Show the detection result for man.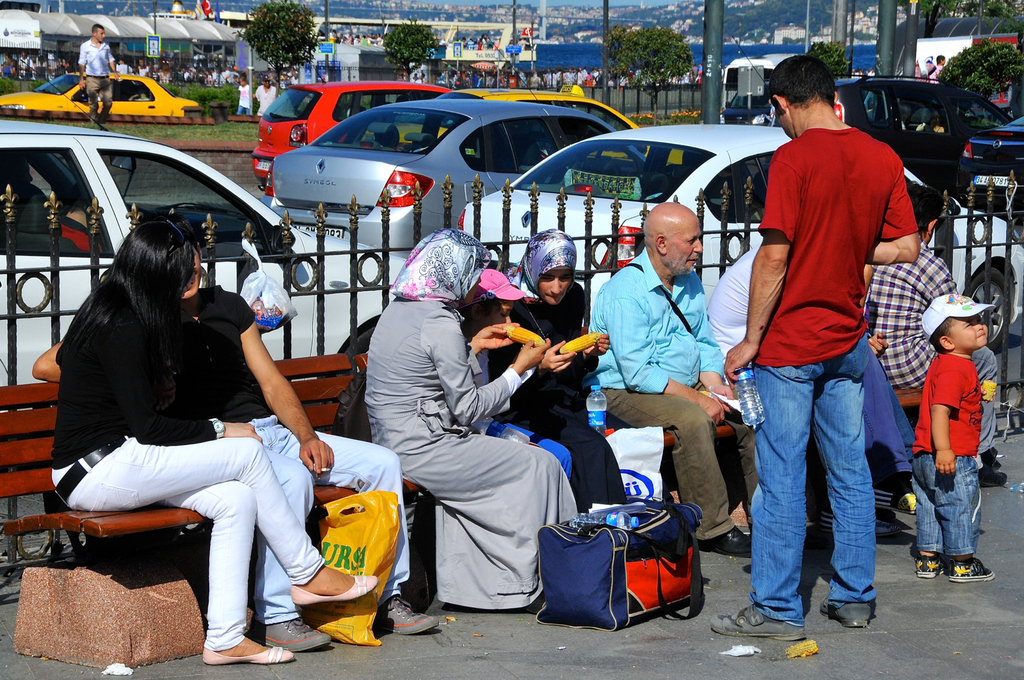
detection(584, 203, 771, 560).
